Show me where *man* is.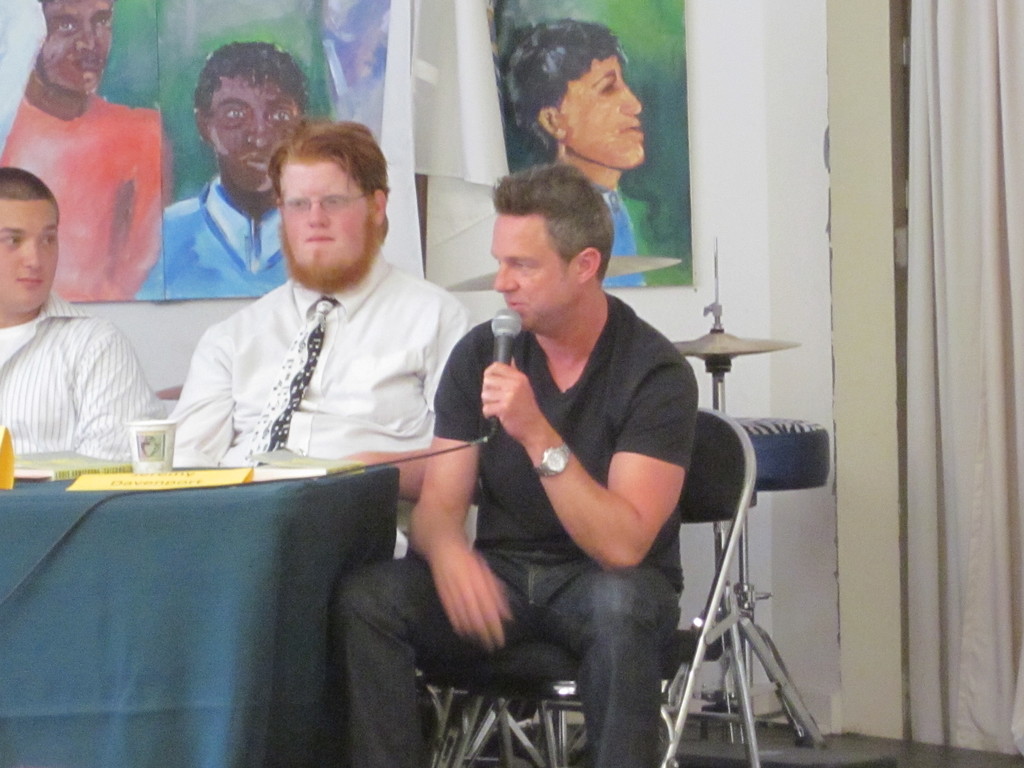
*man* is at region(0, 0, 166, 298).
